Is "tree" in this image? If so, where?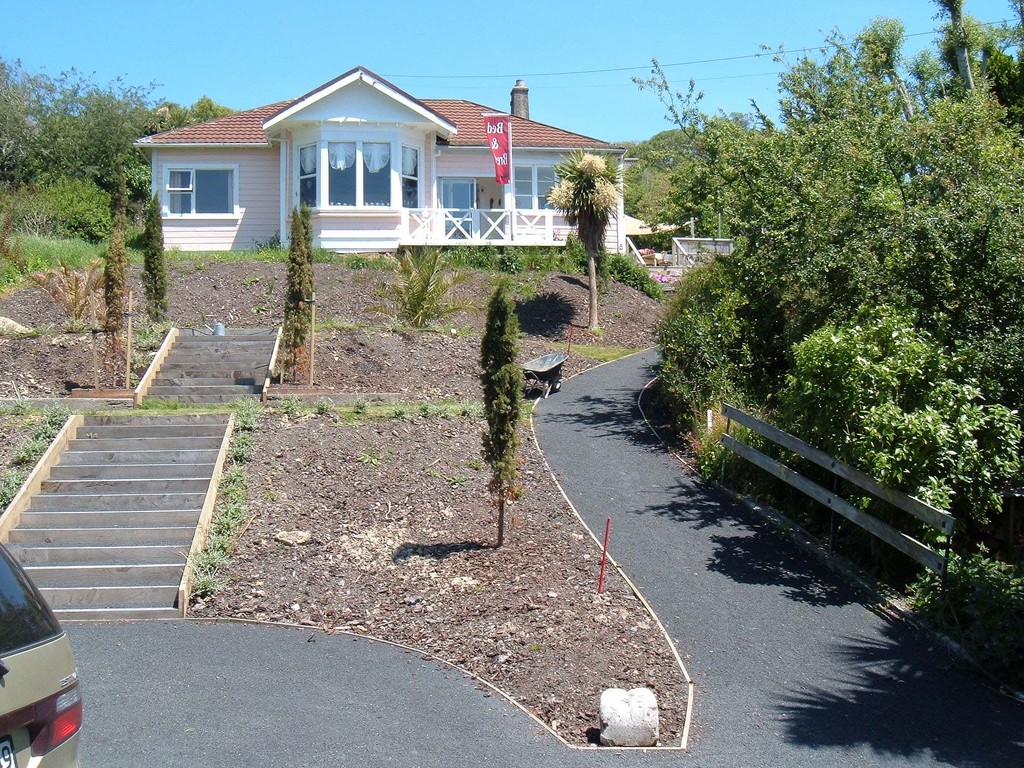
Yes, at 849/11/920/132.
